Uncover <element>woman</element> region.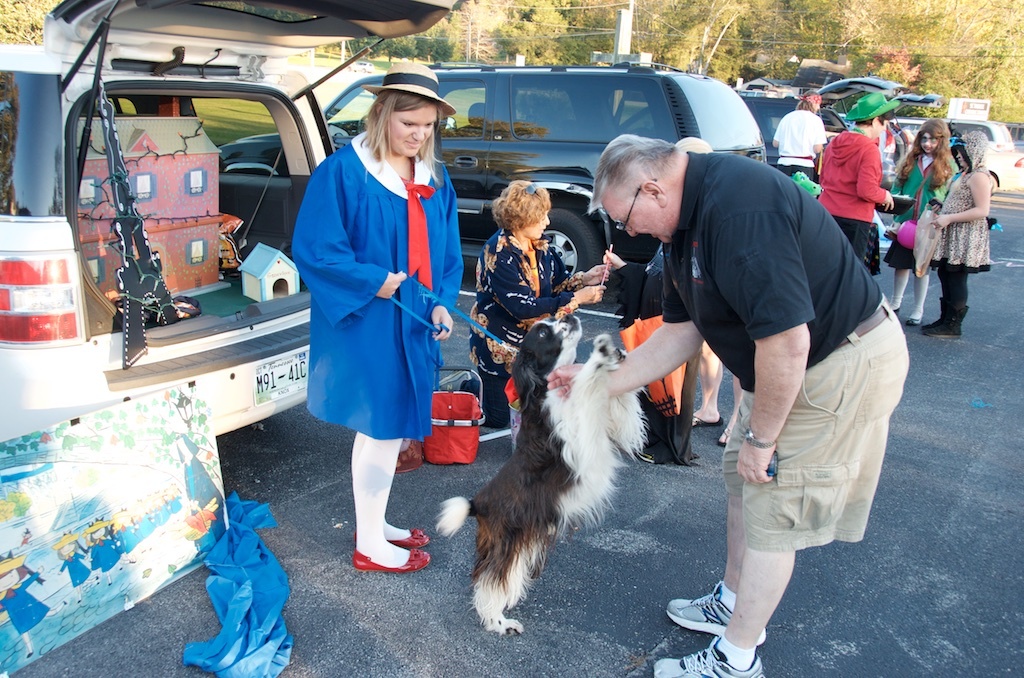
Uncovered: <region>815, 88, 904, 273</region>.
